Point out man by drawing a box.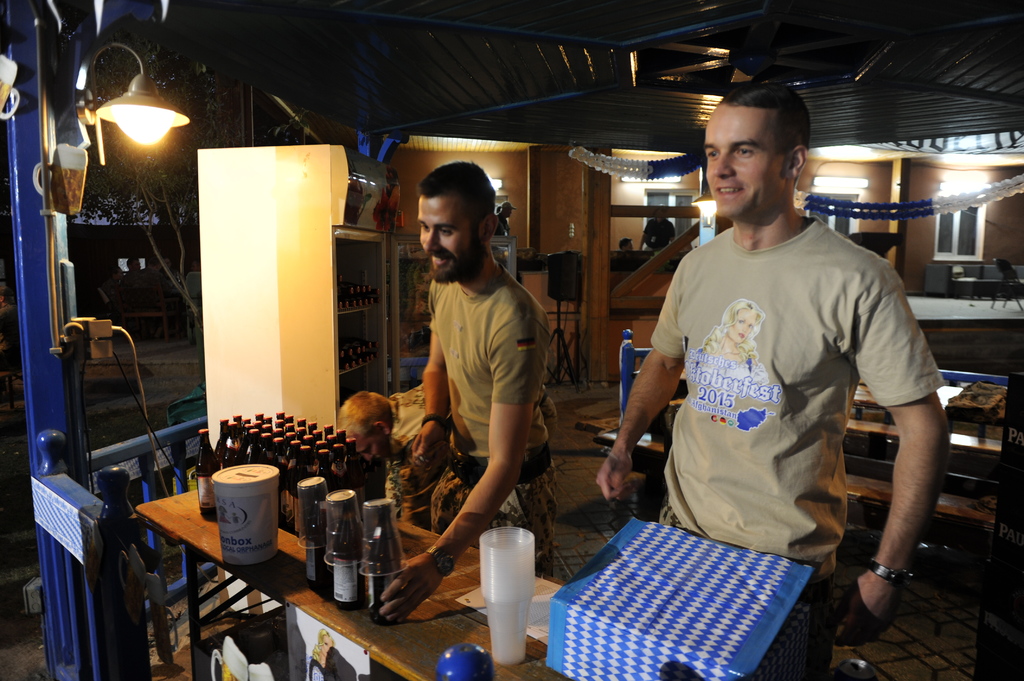
bbox=(615, 235, 635, 250).
